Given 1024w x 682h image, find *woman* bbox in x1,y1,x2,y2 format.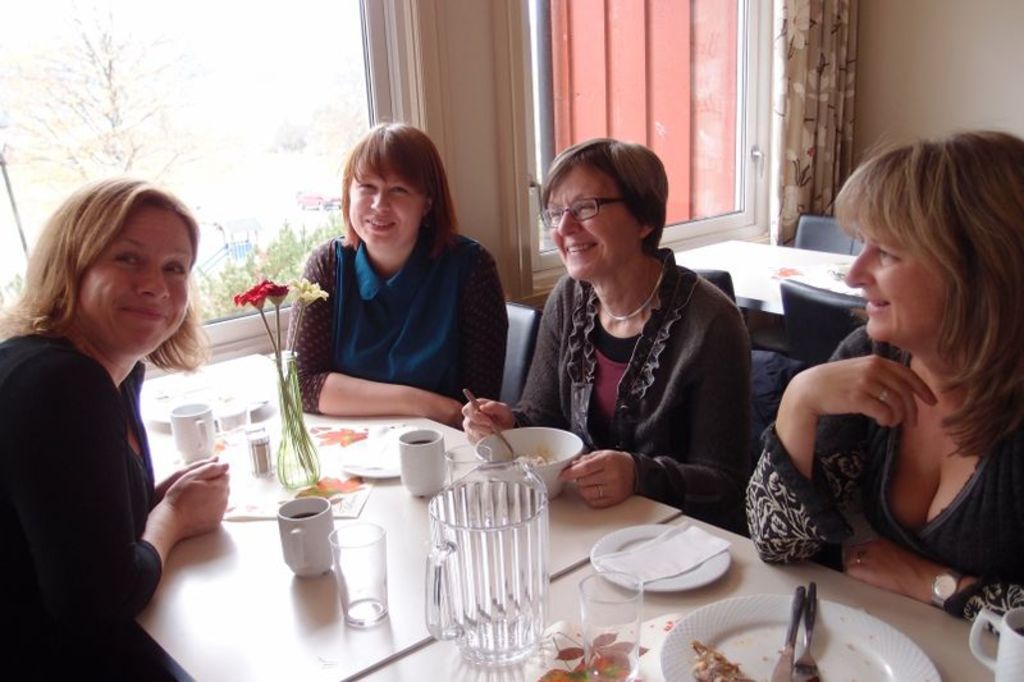
276,119,513,462.
